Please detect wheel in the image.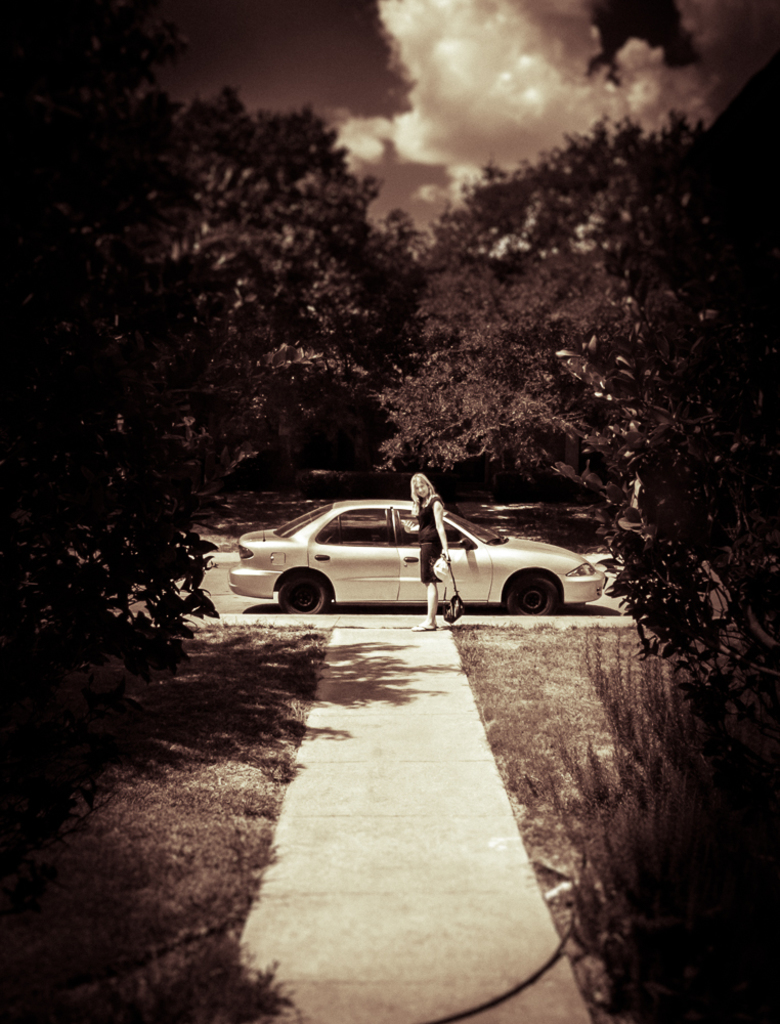
<region>274, 571, 331, 615</region>.
